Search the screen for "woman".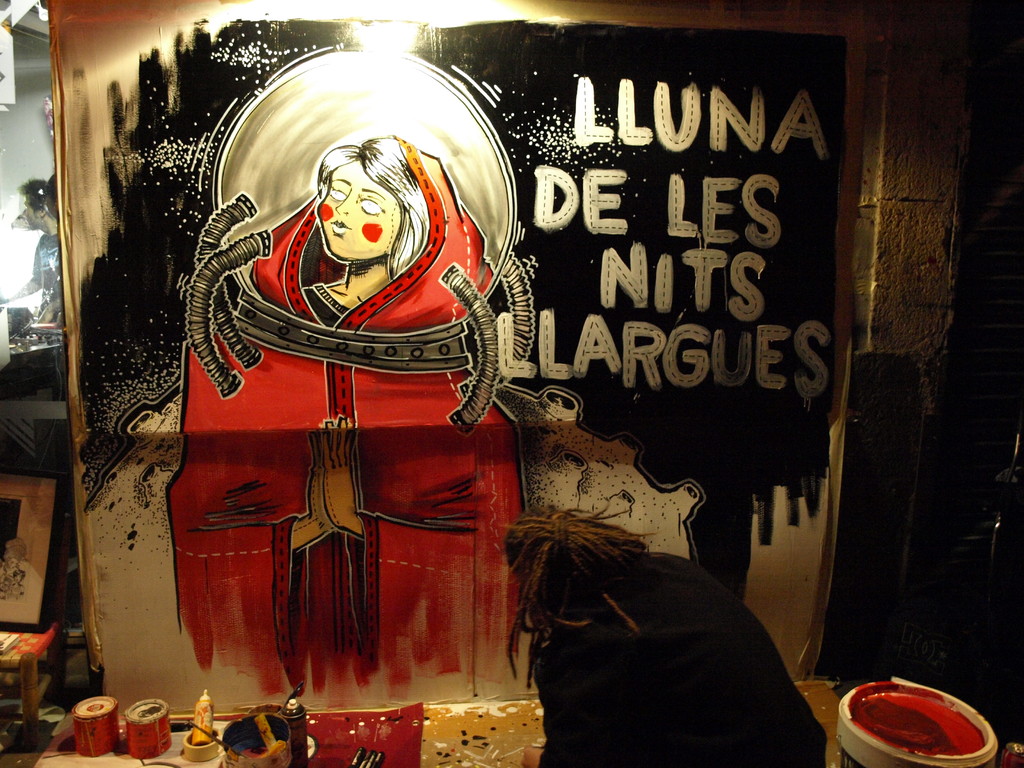
Found at left=159, top=134, right=543, bottom=702.
